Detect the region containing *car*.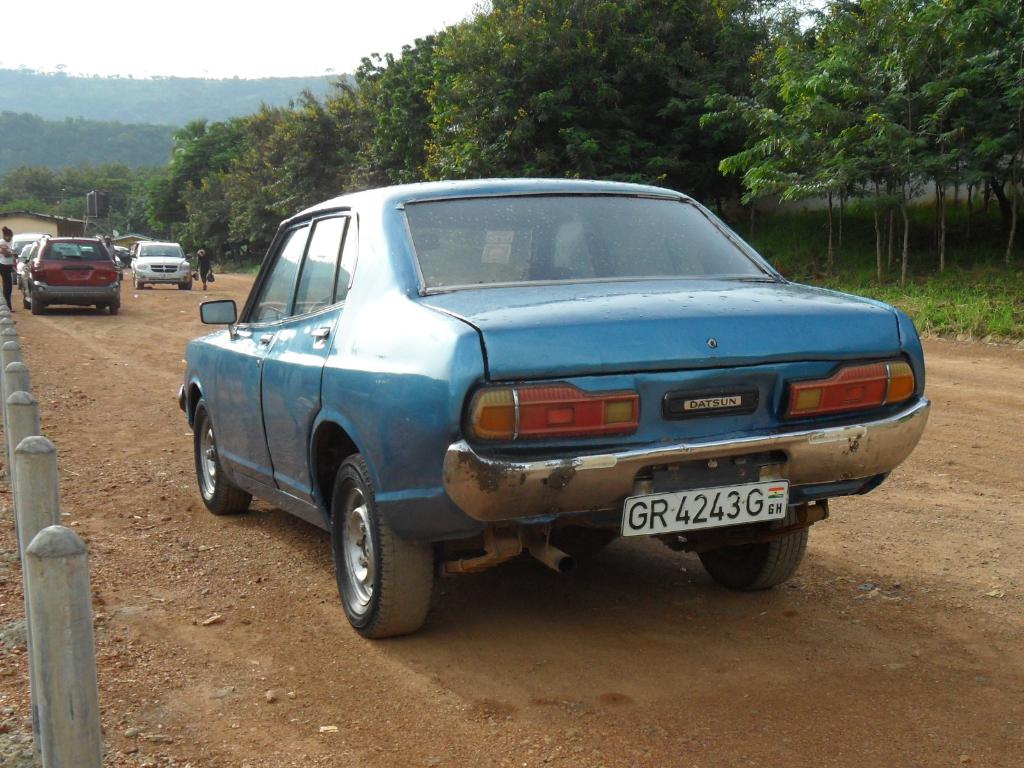
112/243/131/271.
